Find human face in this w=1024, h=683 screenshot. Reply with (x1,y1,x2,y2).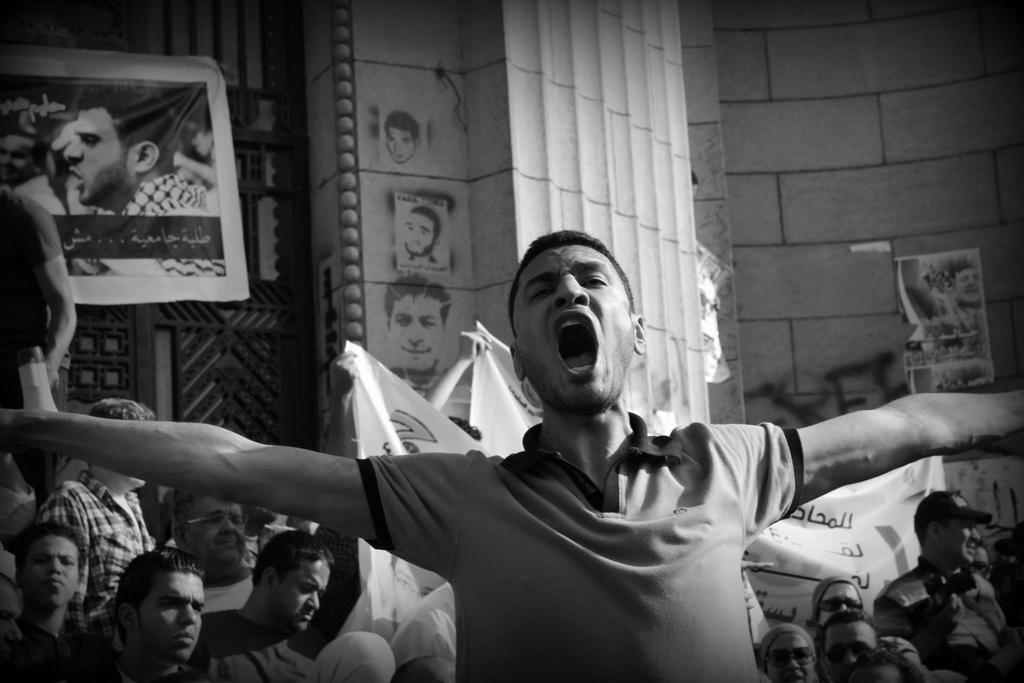
(403,214,436,261).
